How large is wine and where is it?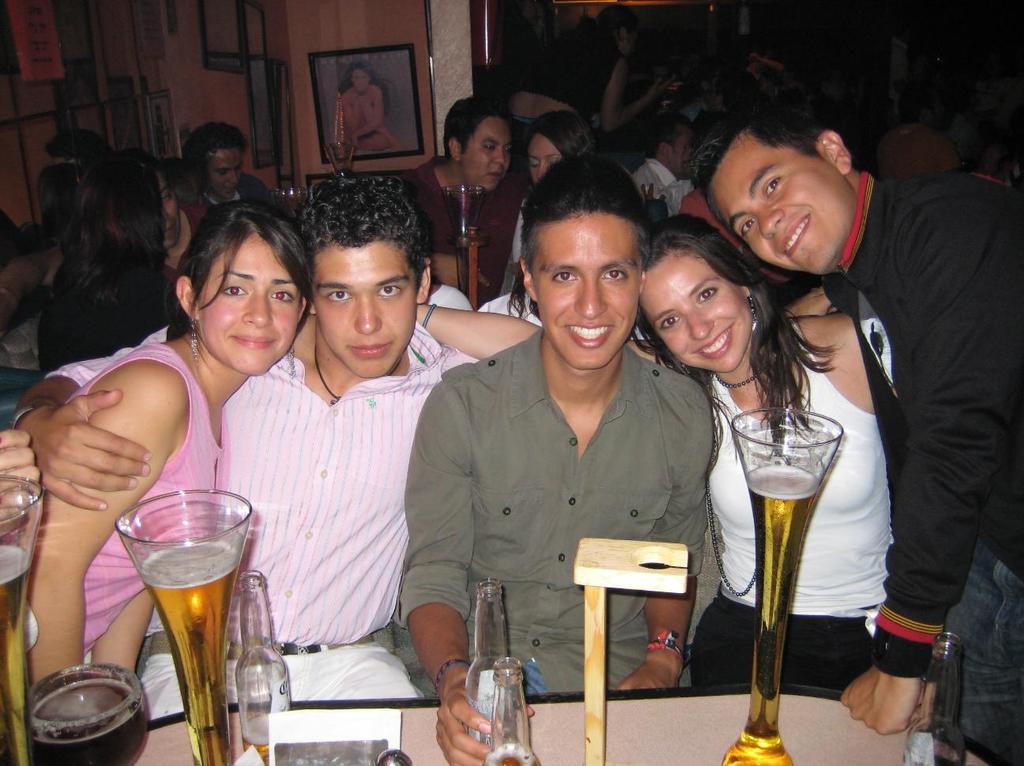
Bounding box: BBox(727, 398, 850, 734).
